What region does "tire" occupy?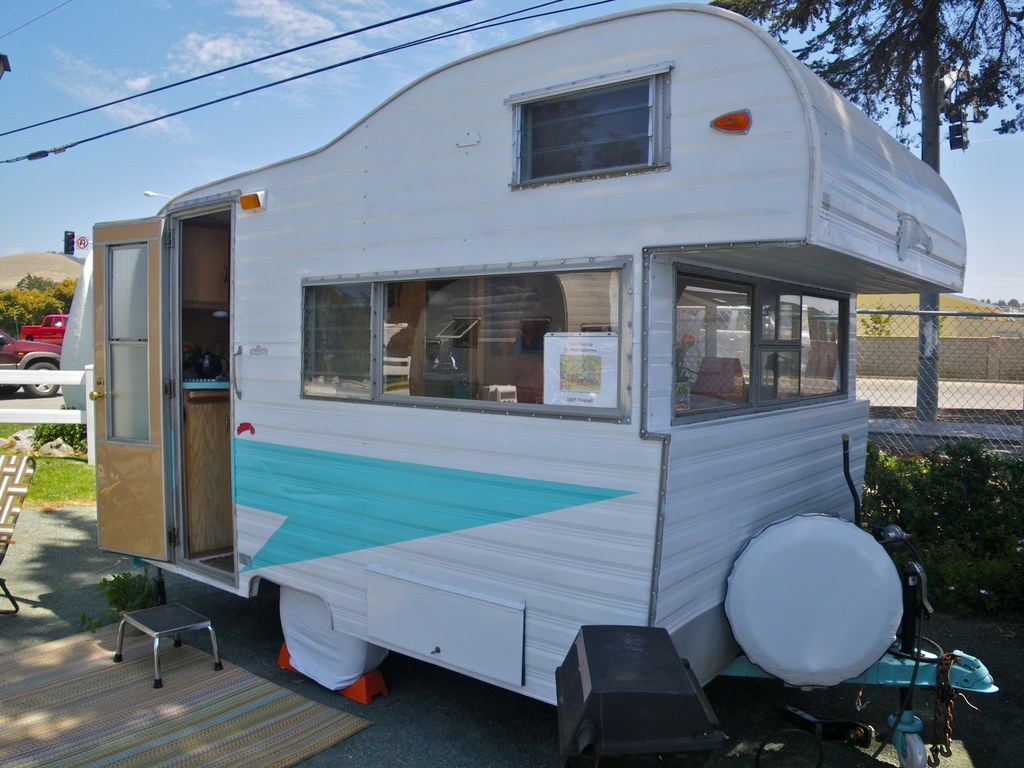
left=19, top=355, right=61, bottom=396.
